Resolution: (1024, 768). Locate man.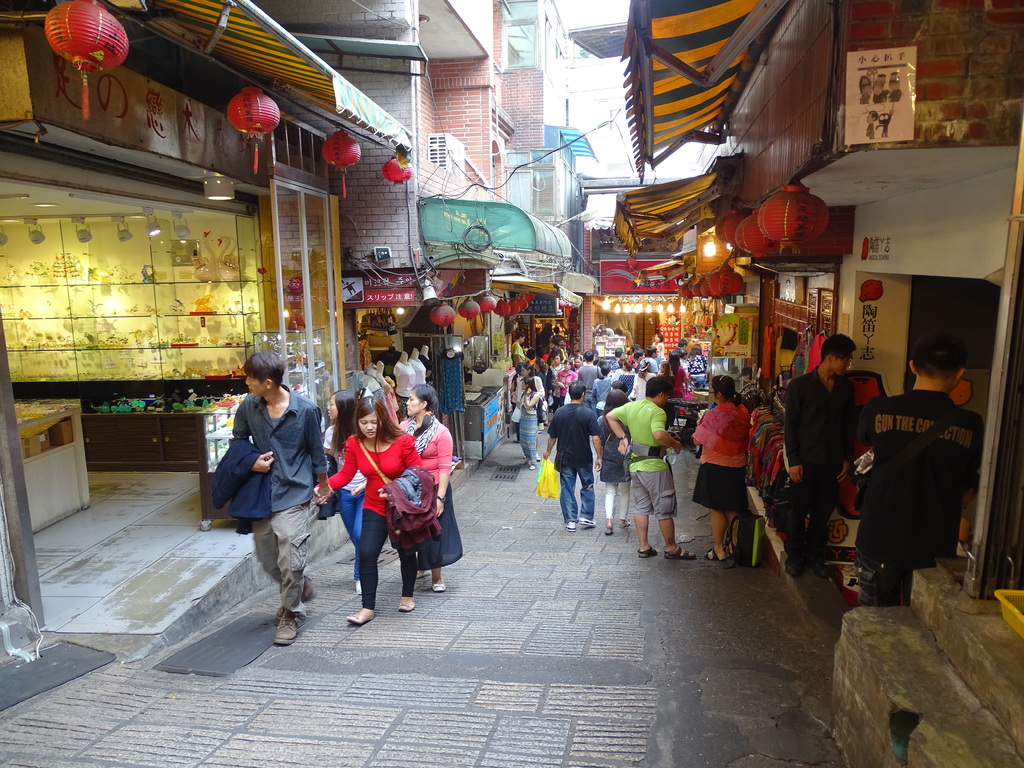
<box>609,349,625,367</box>.
